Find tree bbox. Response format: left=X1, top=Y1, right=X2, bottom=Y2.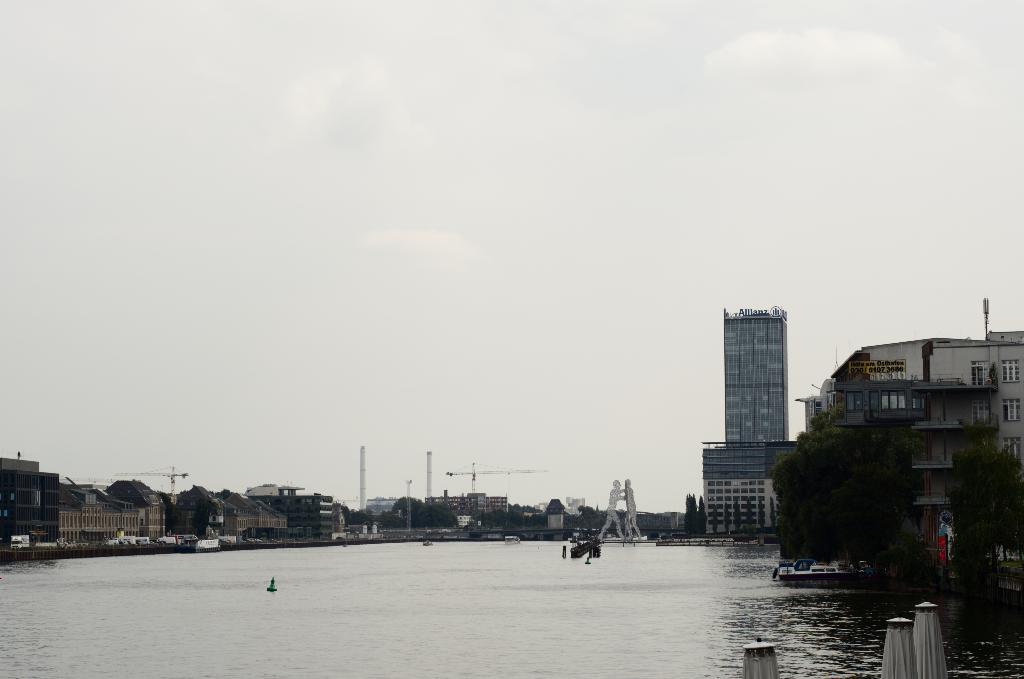
left=163, top=490, right=180, bottom=544.
